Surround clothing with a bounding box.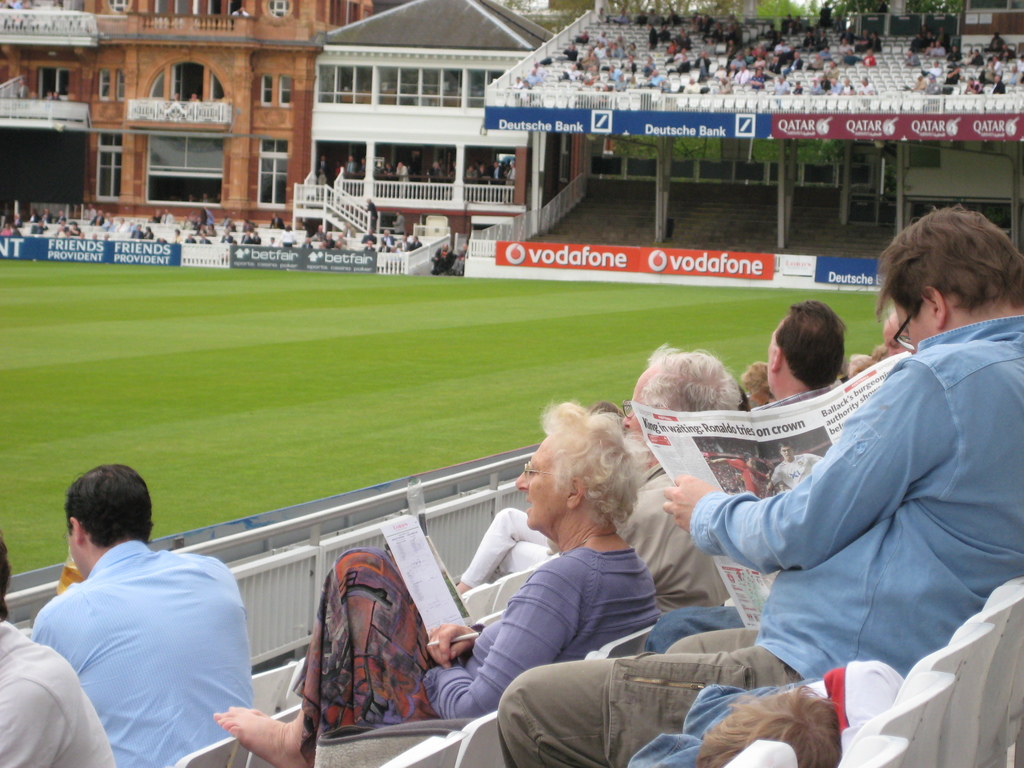
{"x1": 566, "y1": 68, "x2": 582, "y2": 80}.
